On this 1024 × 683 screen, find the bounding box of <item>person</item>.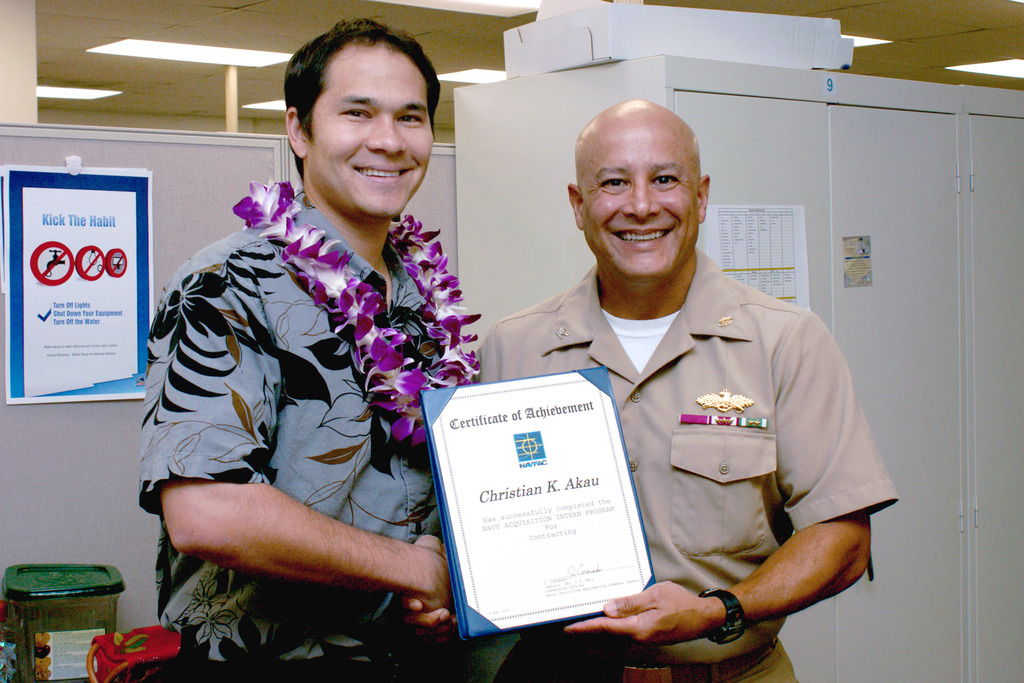
Bounding box: 138,20,480,682.
